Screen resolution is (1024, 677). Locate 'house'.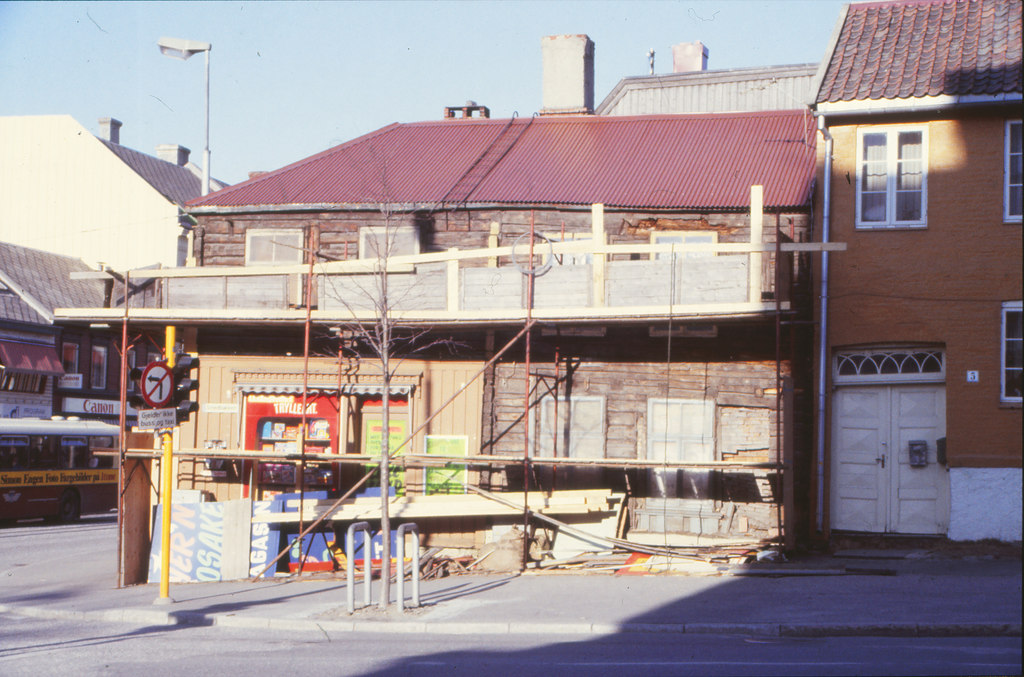
rect(806, 0, 1023, 548).
